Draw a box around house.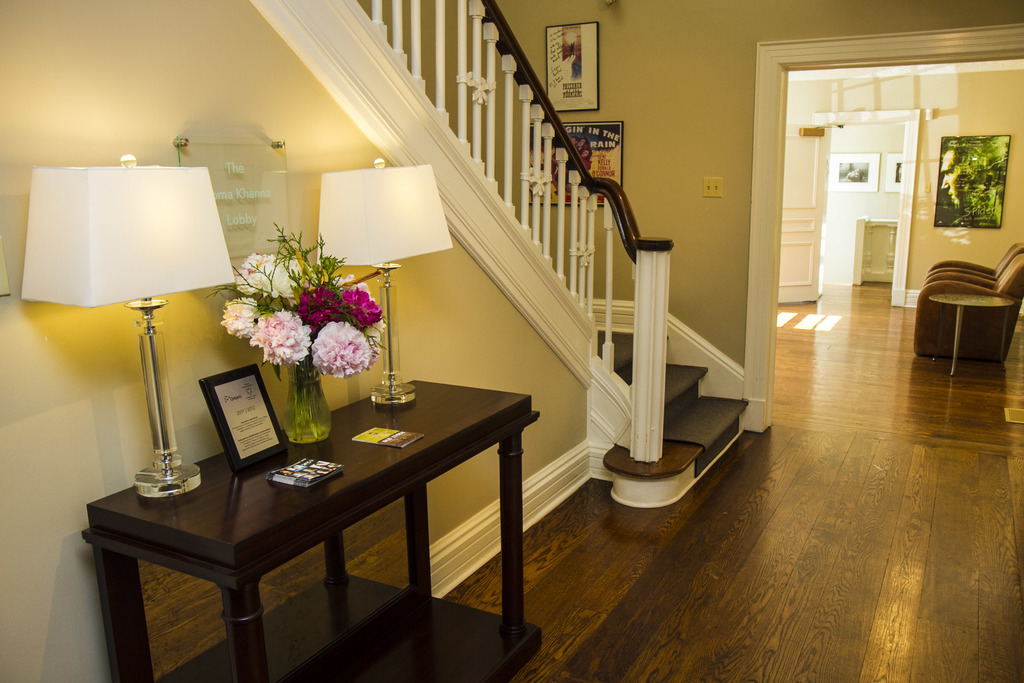
[0,0,1023,680].
